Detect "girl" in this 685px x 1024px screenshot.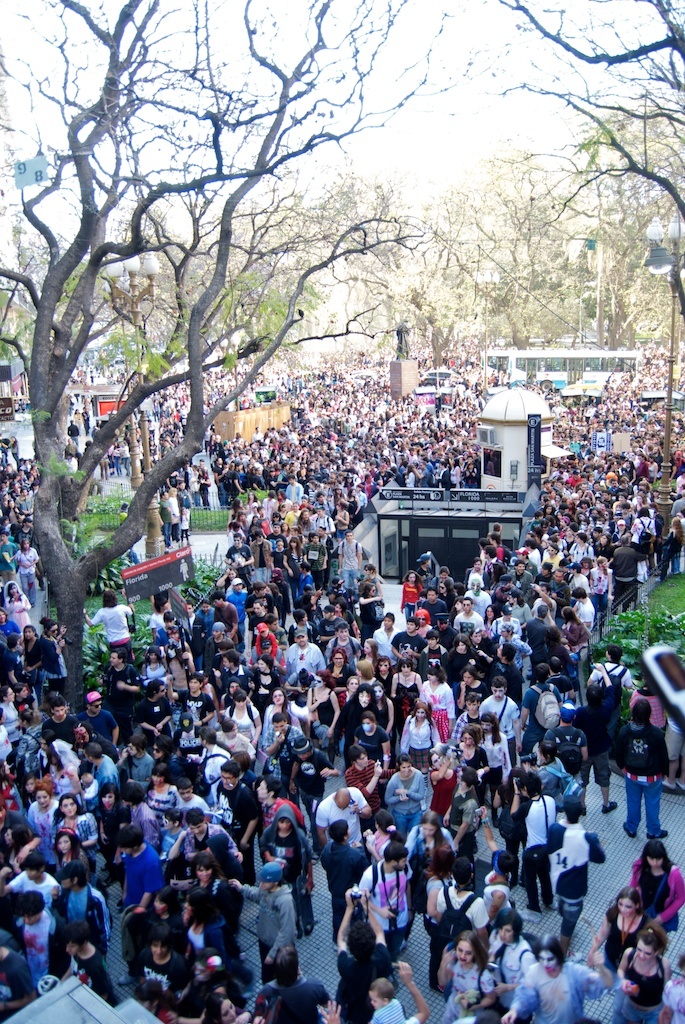
Detection: {"x1": 357, "y1": 639, "x2": 381, "y2": 666}.
